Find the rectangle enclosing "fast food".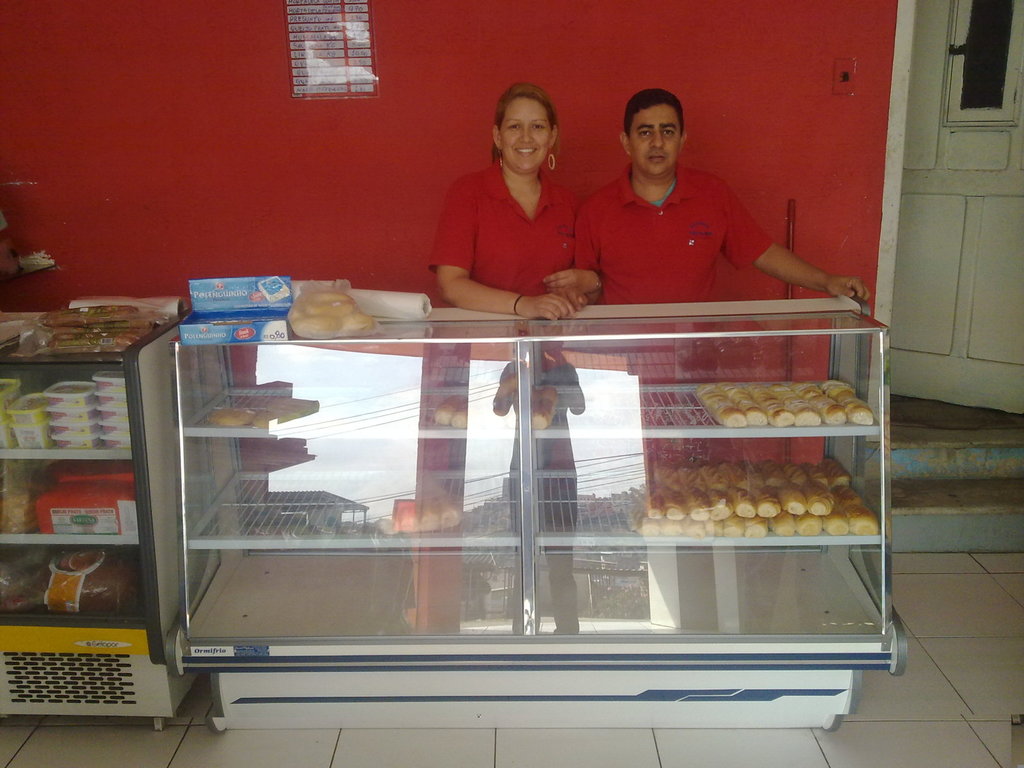
824 382 856 402.
